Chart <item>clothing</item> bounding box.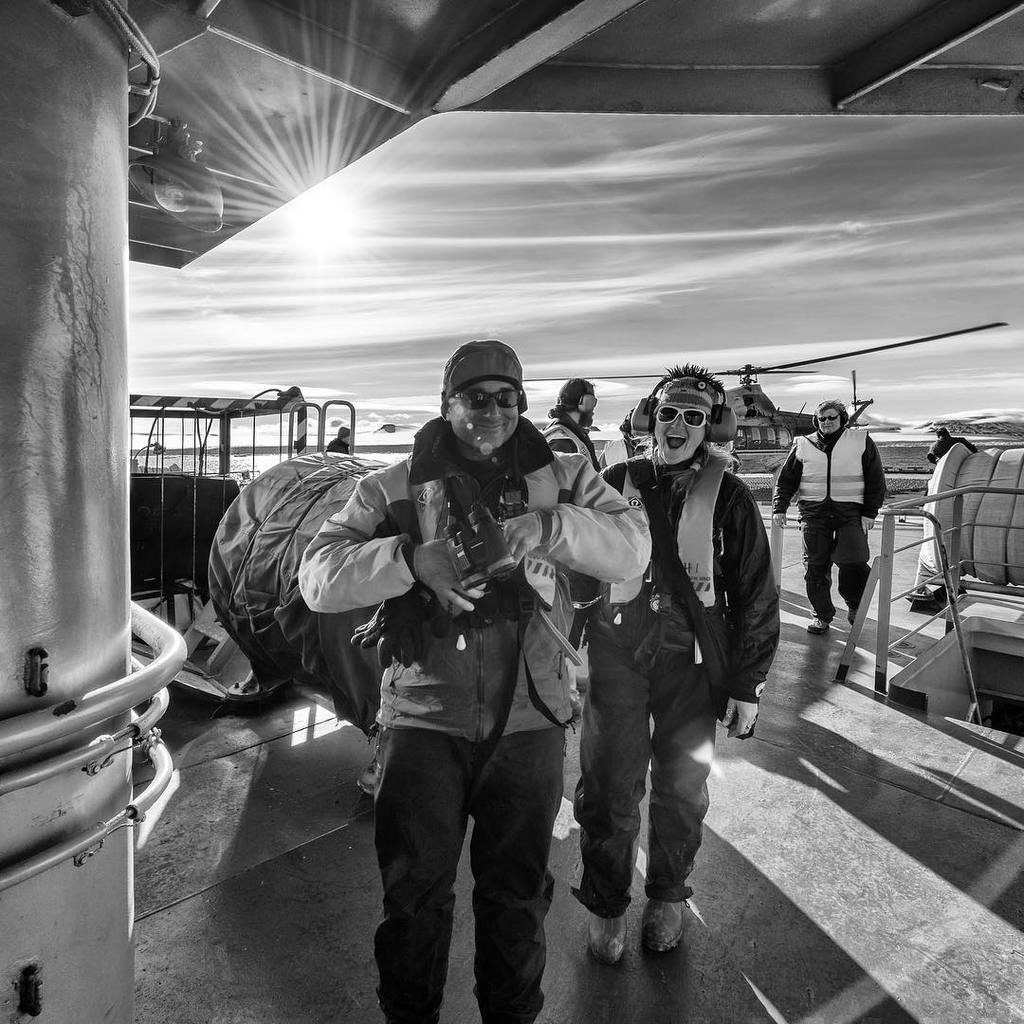
Charted: (544, 460, 779, 923).
